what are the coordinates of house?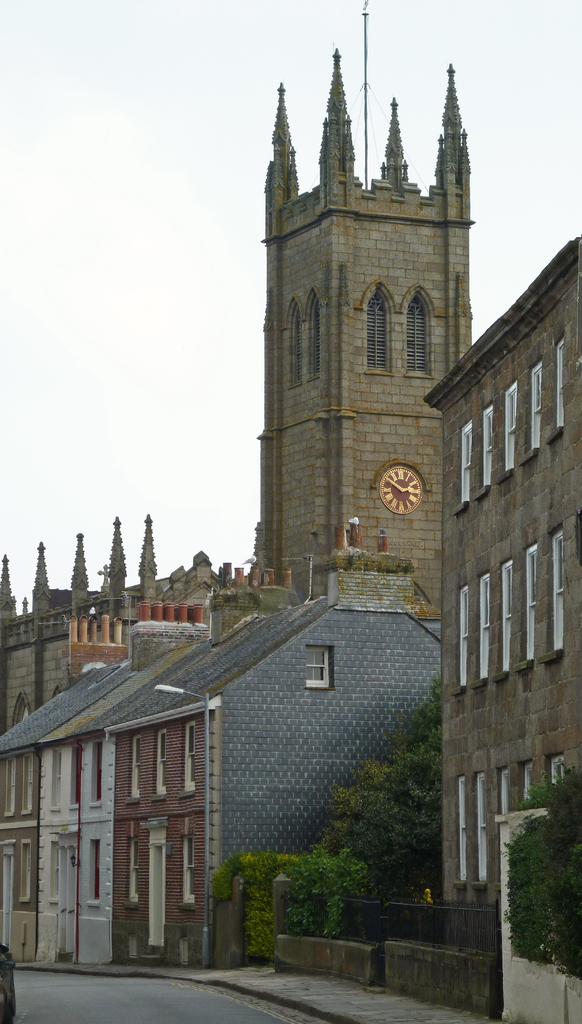
bbox(245, 0, 488, 629).
